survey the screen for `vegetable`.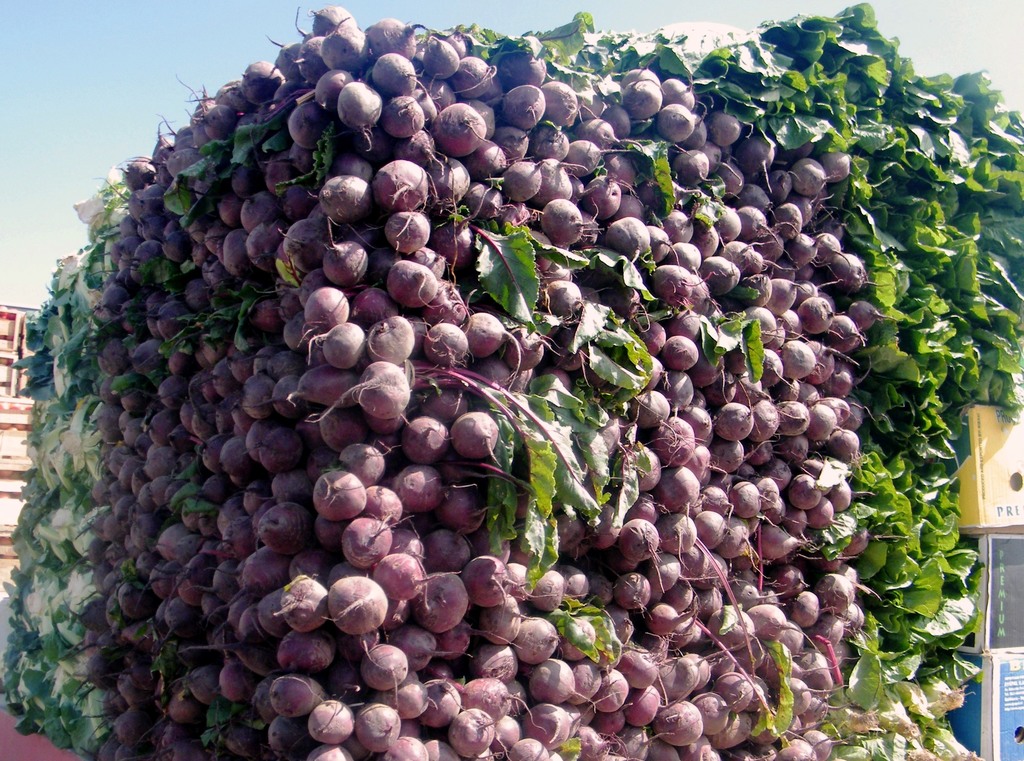
Survey found: Rect(308, 322, 367, 369).
